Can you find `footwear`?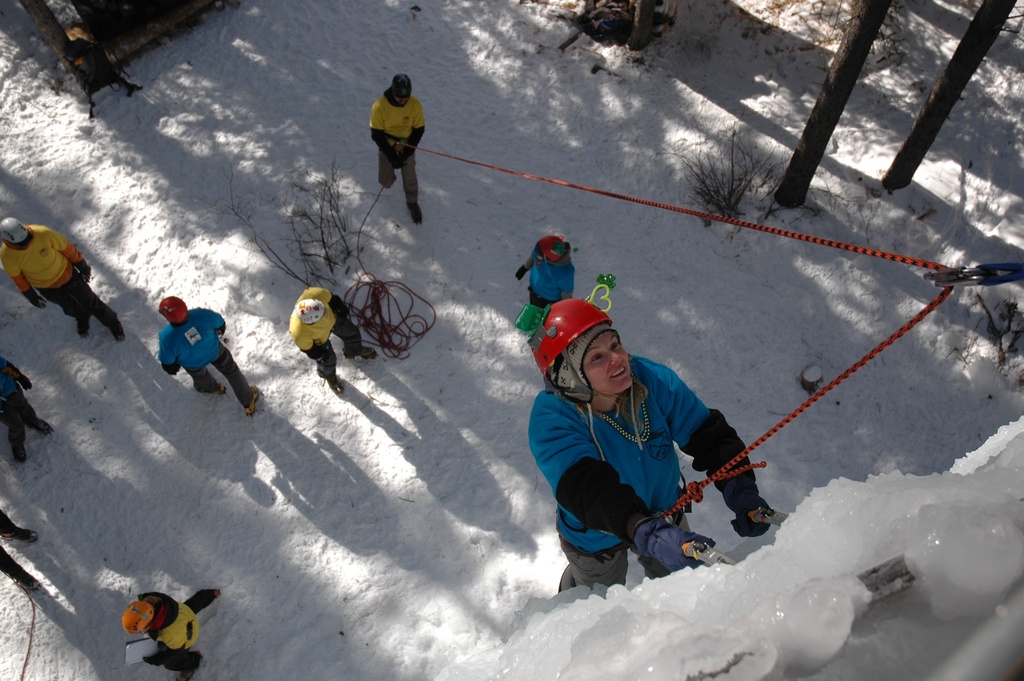
Yes, bounding box: Rect(5, 569, 45, 591).
